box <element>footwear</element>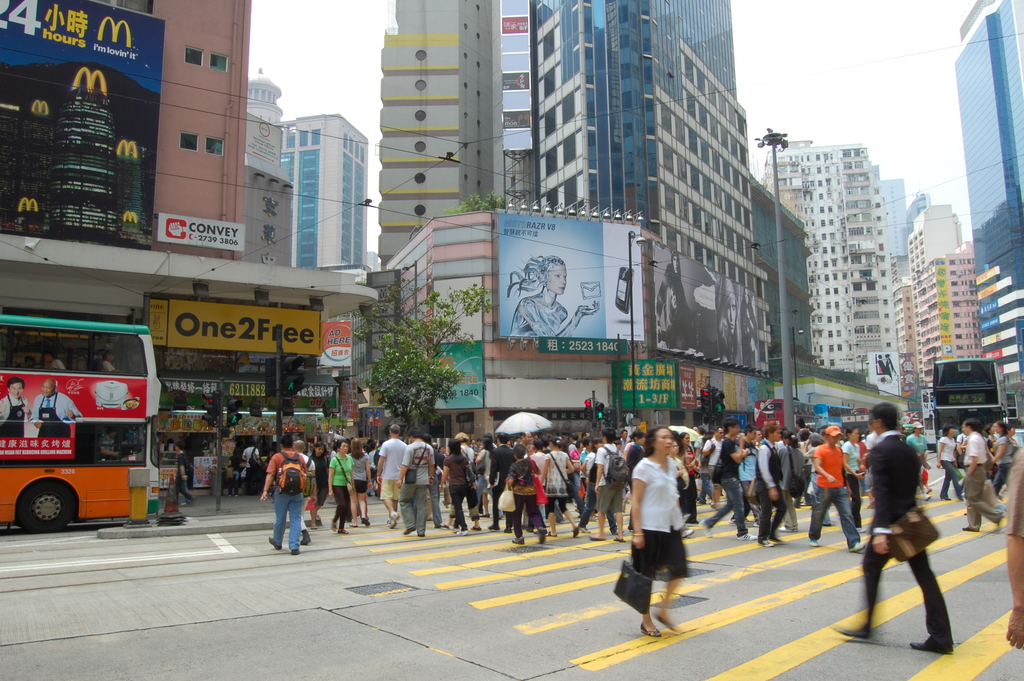
778/525/797/536
